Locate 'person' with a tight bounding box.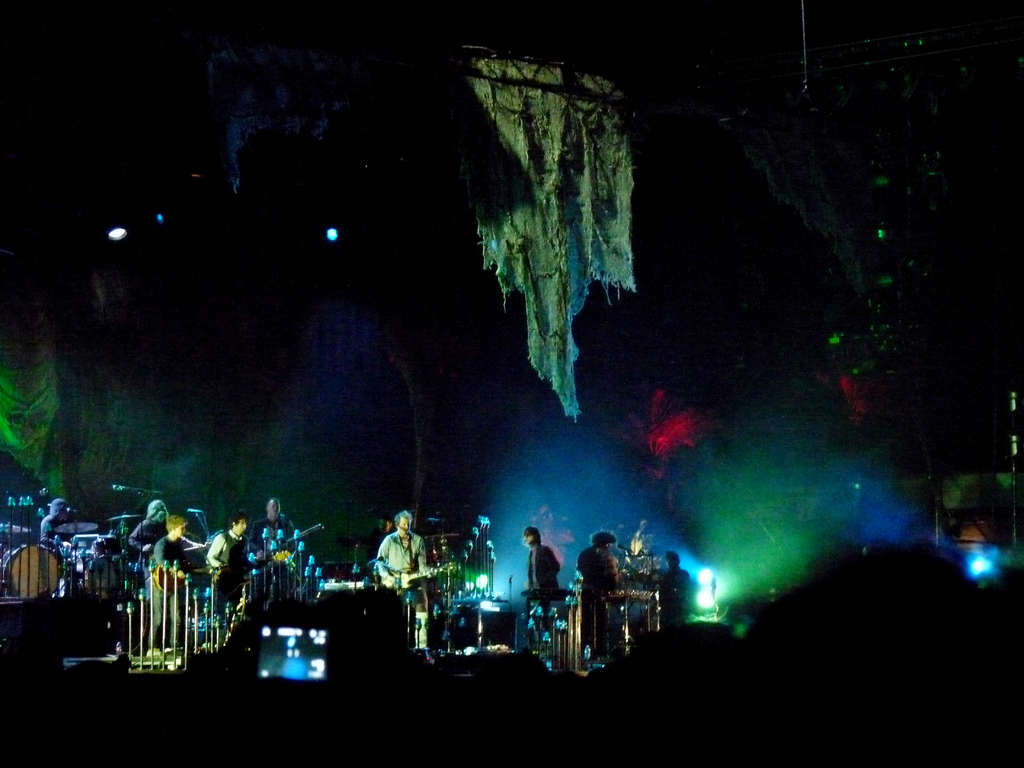
(41, 495, 72, 556).
